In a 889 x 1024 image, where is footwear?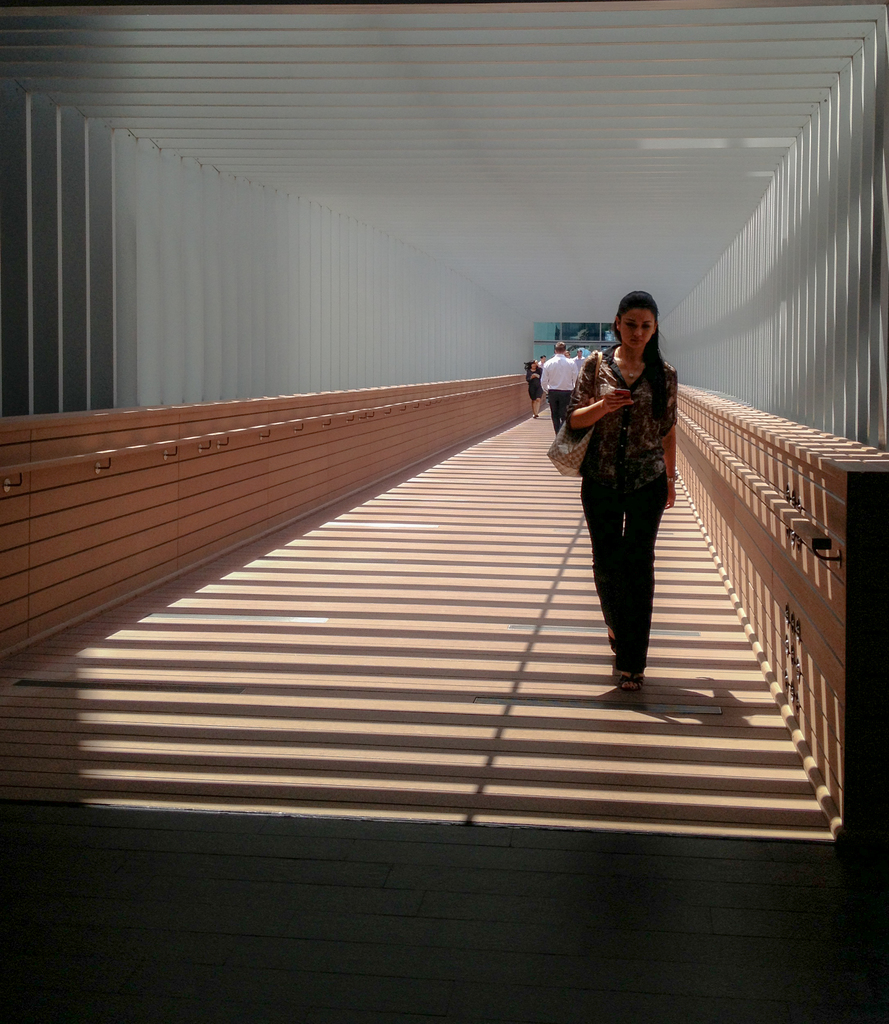
l=608, t=633, r=616, b=654.
